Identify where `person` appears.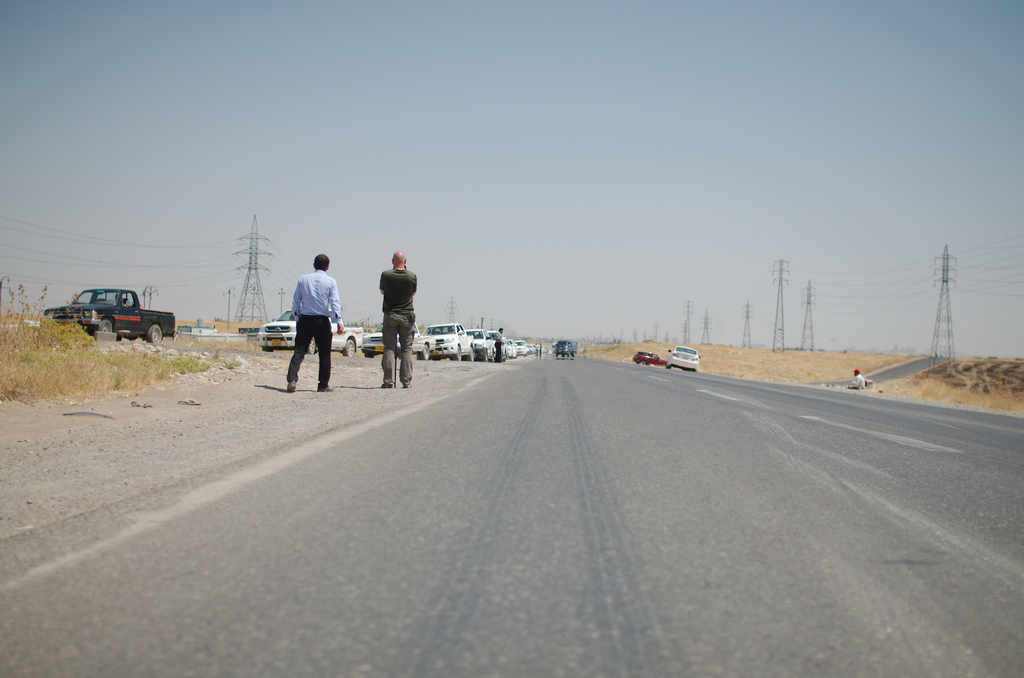
Appears at bbox=[851, 365, 867, 390].
